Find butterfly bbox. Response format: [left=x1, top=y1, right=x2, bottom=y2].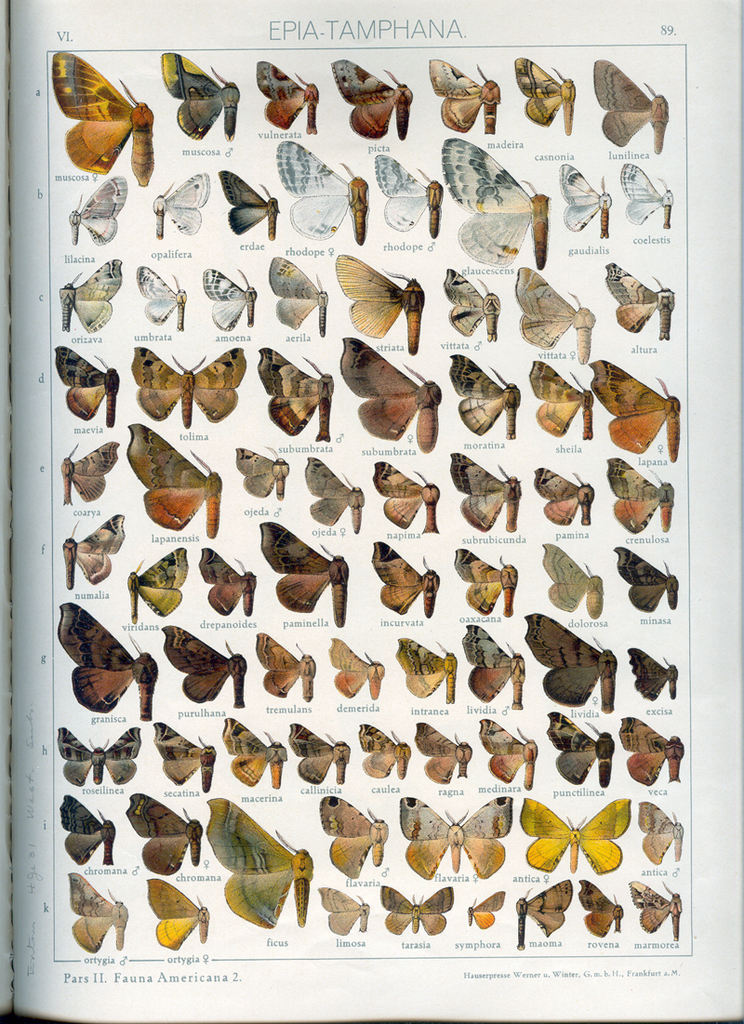
[left=65, top=176, right=128, bottom=245].
